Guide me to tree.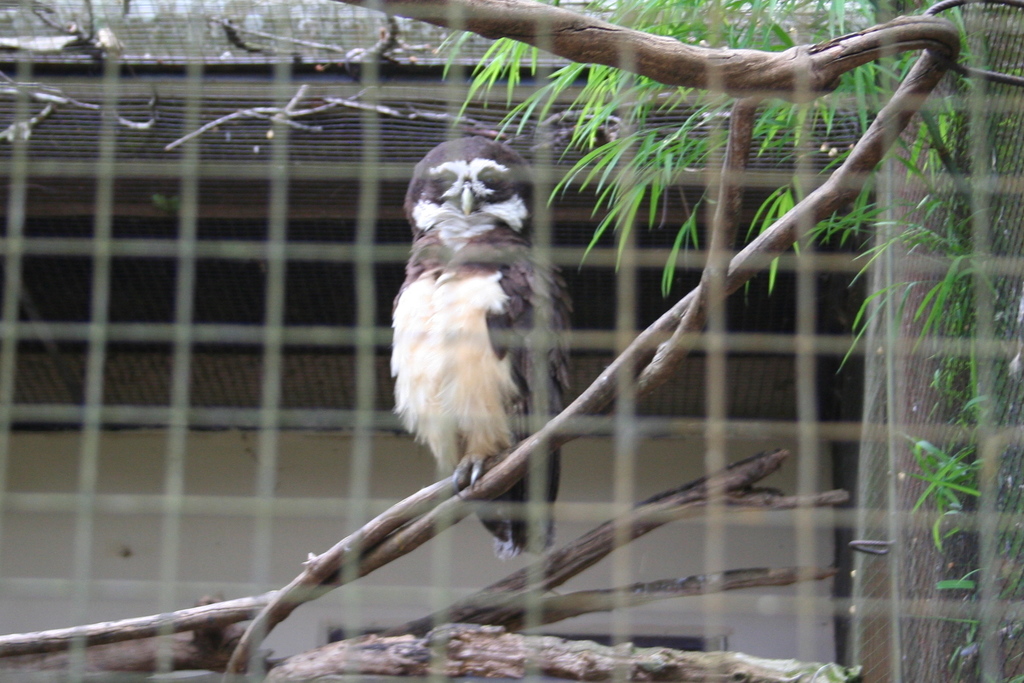
Guidance: left=188, top=0, right=988, bottom=680.
